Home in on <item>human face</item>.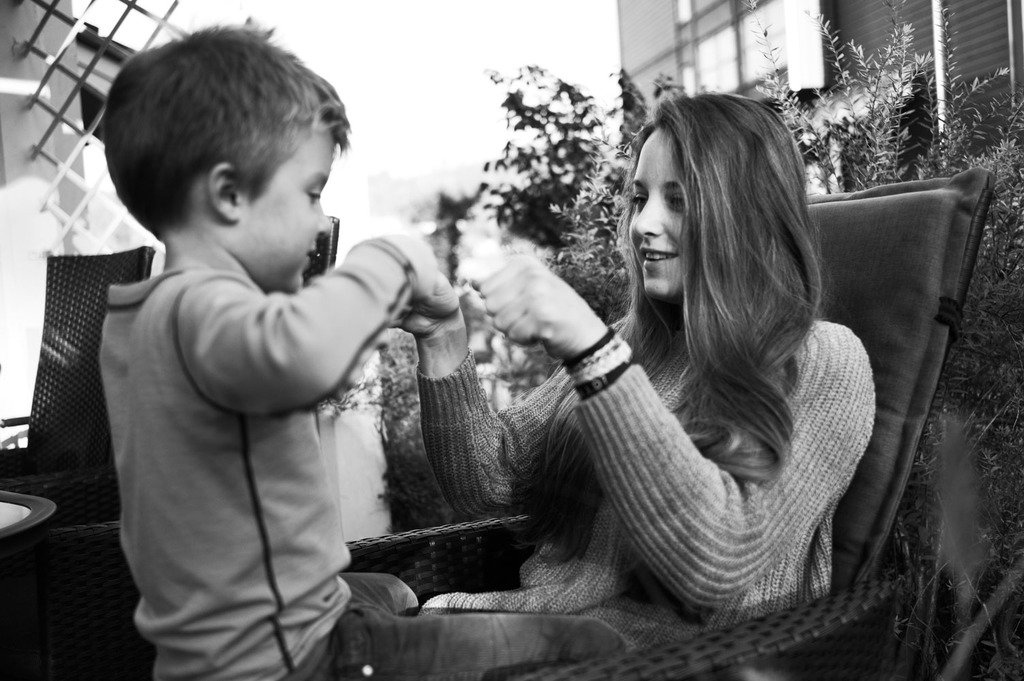
Homed in at l=624, t=126, r=728, b=294.
